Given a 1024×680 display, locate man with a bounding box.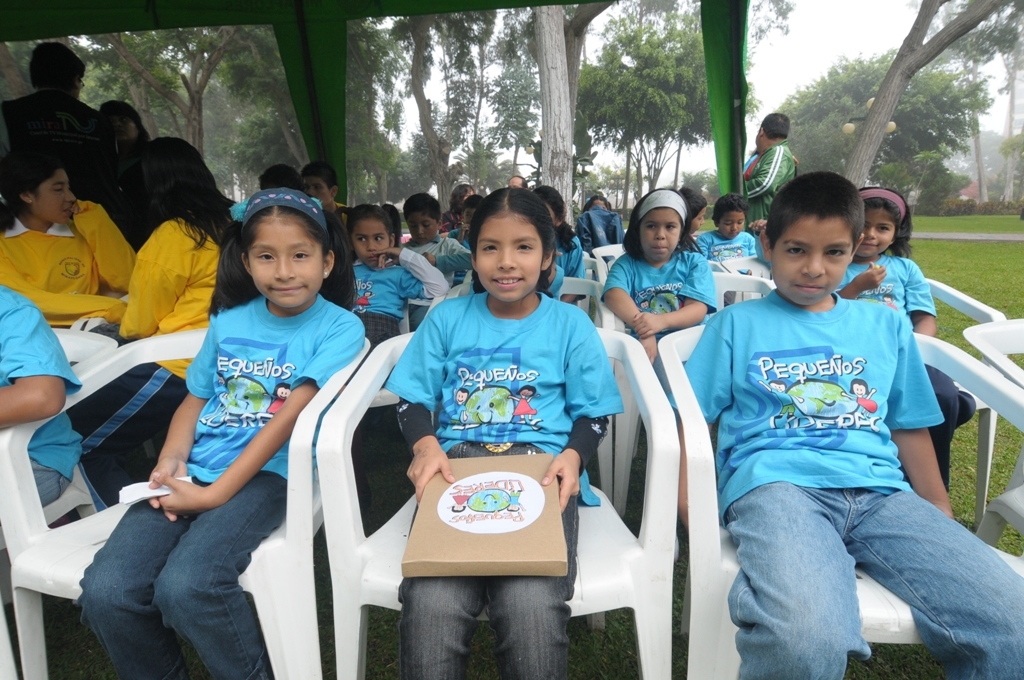
Located: x1=741, y1=111, x2=797, y2=227.
